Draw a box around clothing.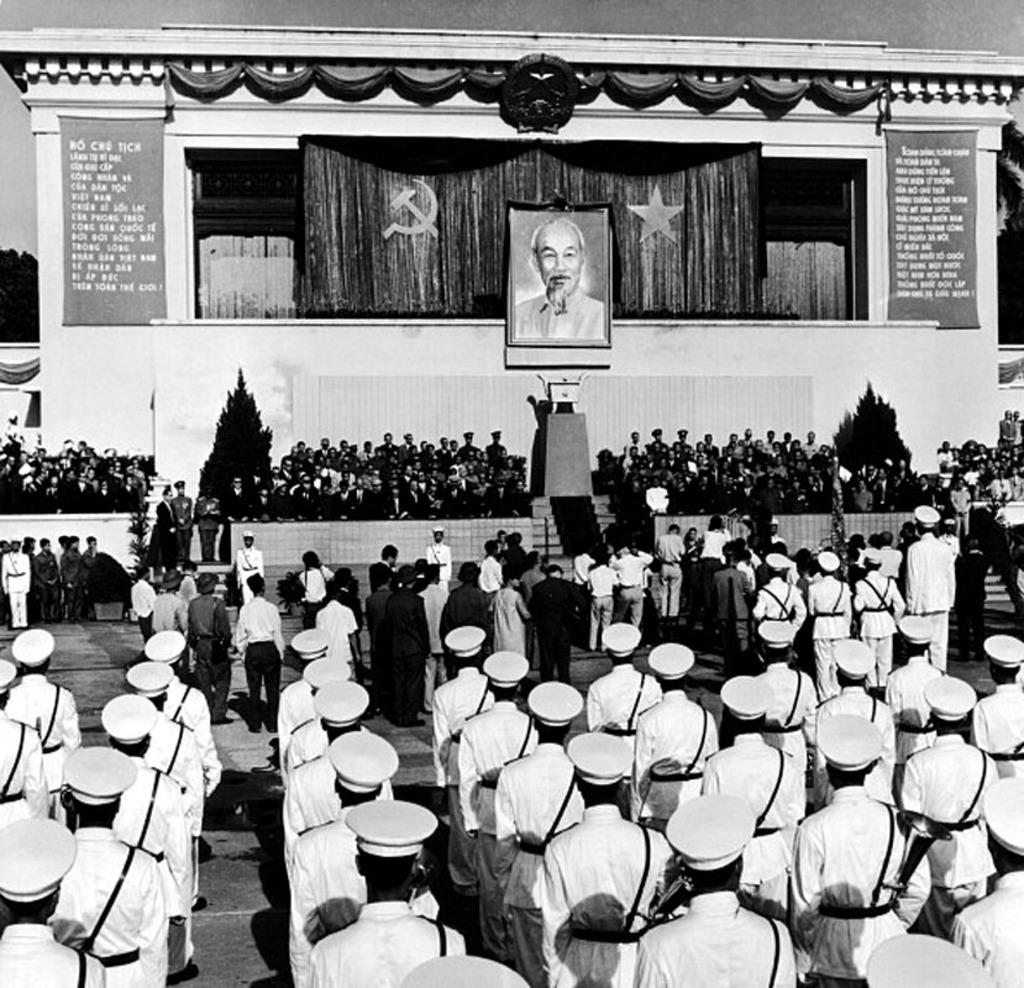
{"left": 193, "top": 498, "right": 216, "bottom": 562}.
